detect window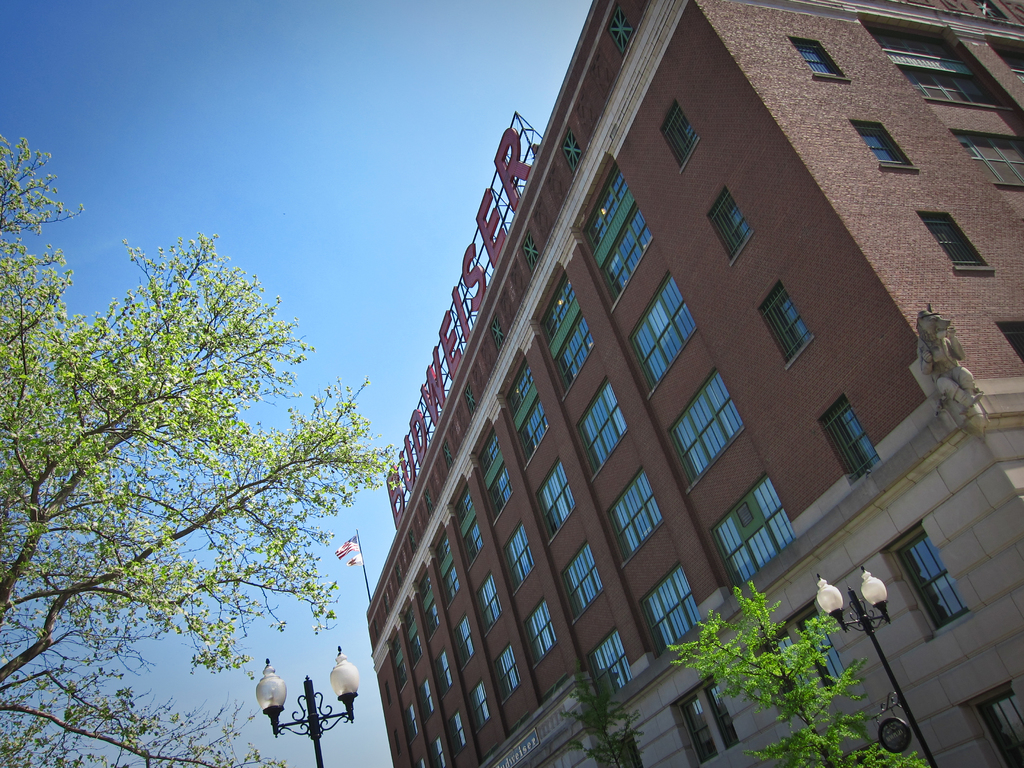
left=470, top=674, right=495, bottom=733
